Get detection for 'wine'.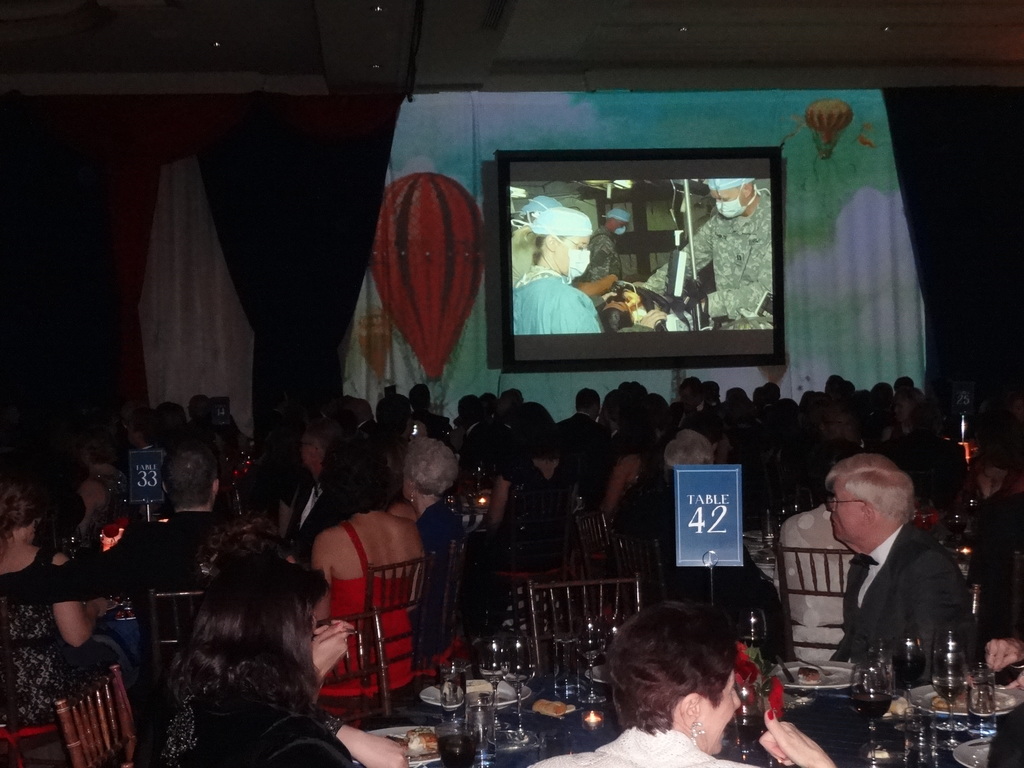
Detection: box(892, 655, 925, 681).
